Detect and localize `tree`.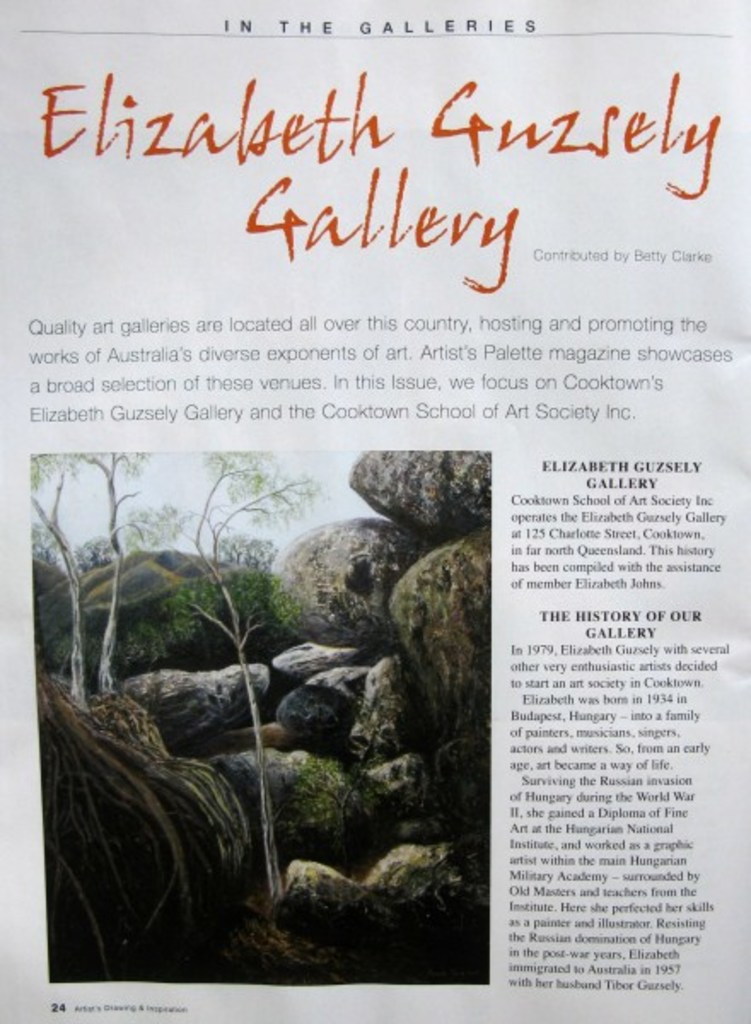
Localized at pyautogui.locateOnScreen(119, 447, 331, 899).
